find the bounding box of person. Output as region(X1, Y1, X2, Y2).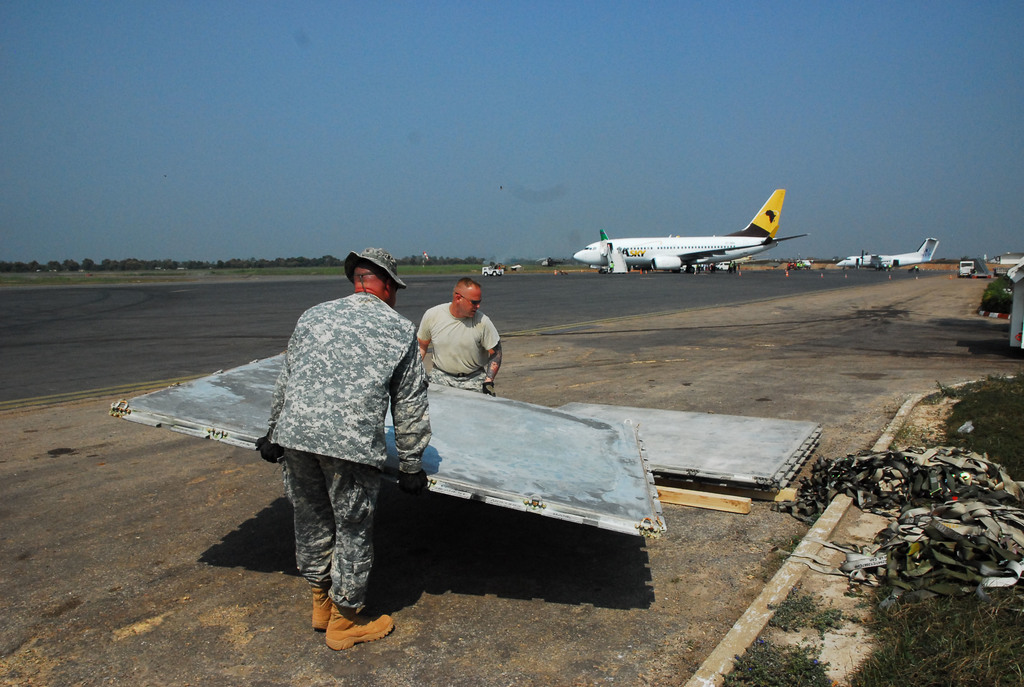
region(412, 274, 508, 399).
